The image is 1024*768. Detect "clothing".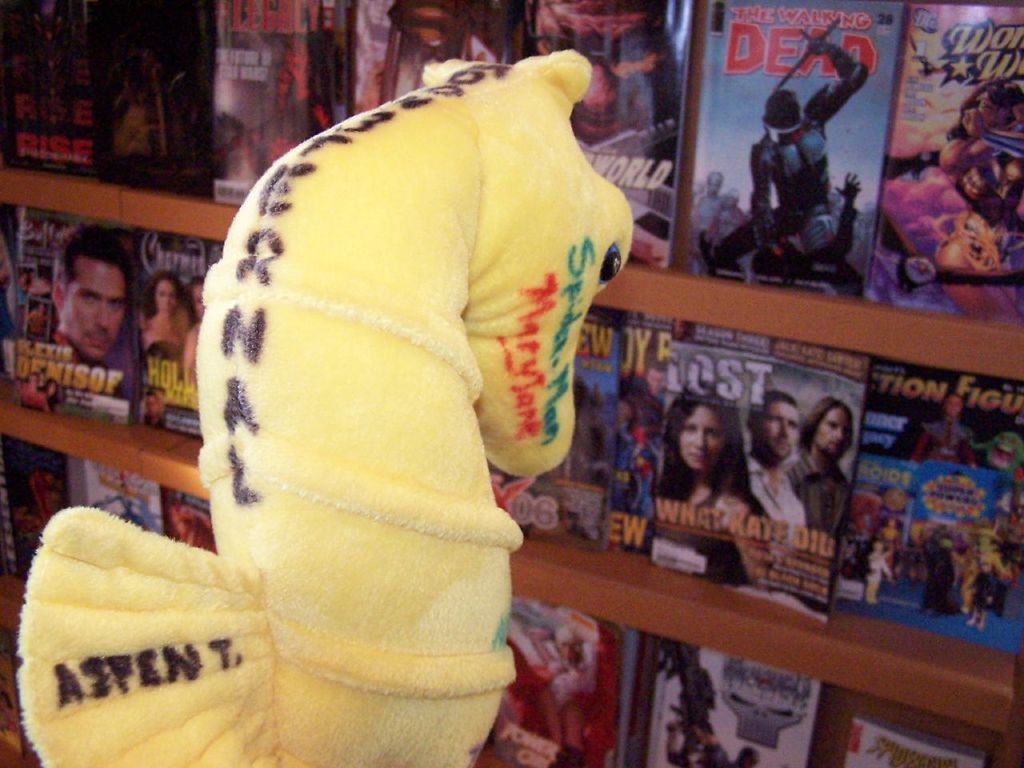
Detection: locate(750, 462, 817, 554).
